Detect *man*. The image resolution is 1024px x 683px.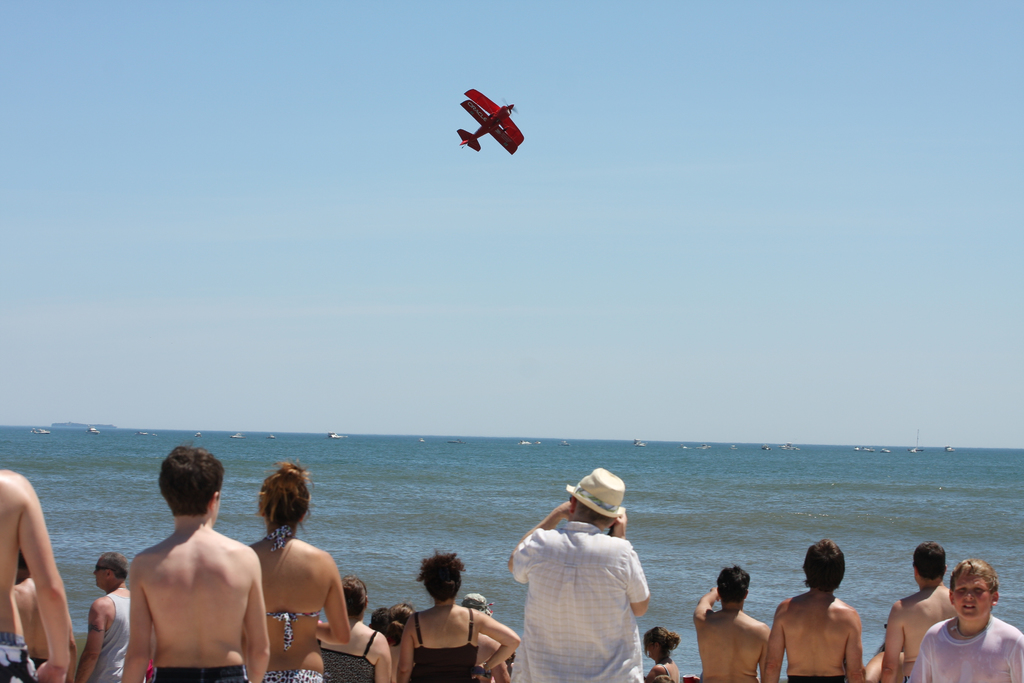
<bbox>80, 555, 144, 682</bbox>.
